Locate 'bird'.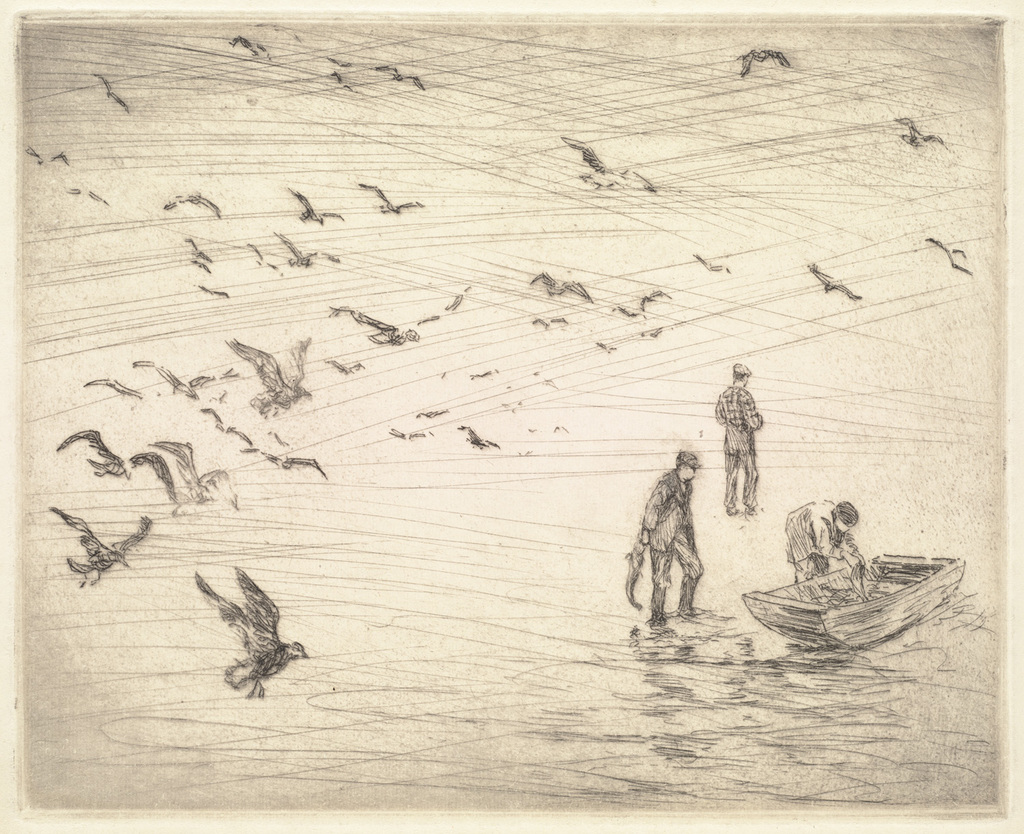
Bounding box: select_region(229, 333, 317, 416).
